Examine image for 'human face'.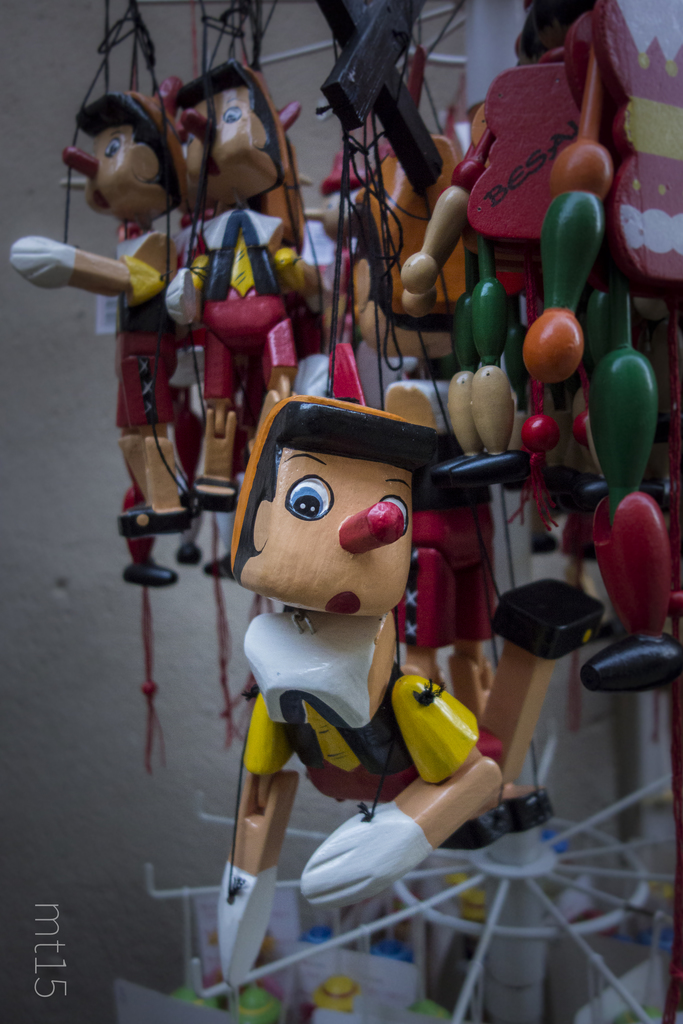
Examination result: detection(248, 456, 413, 608).
